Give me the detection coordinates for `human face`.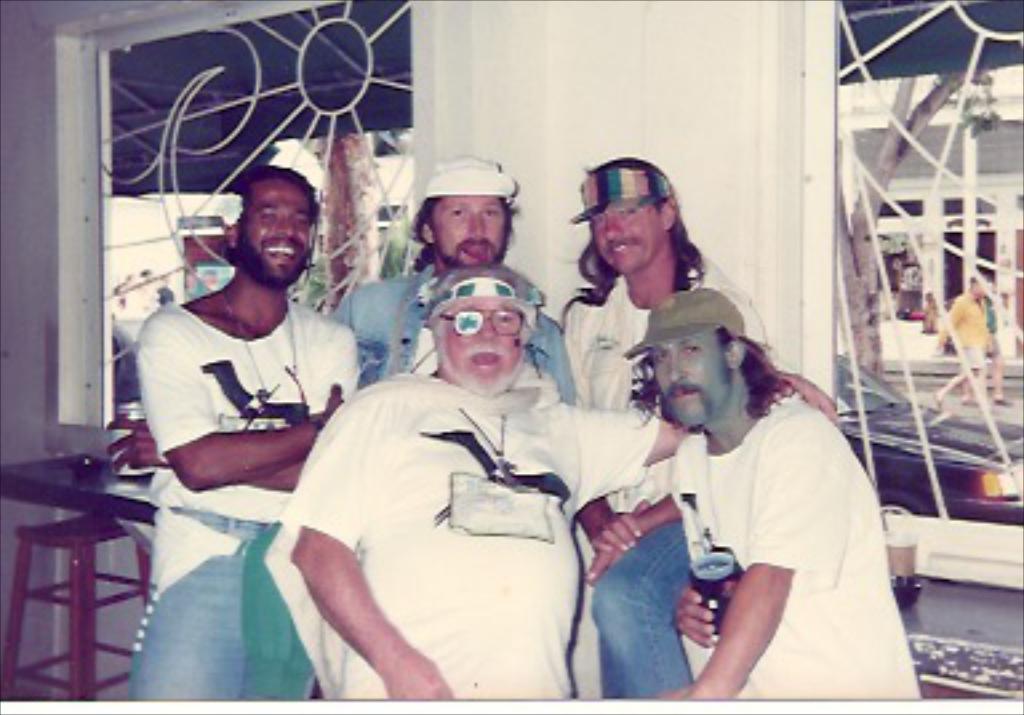
box=[429, 200, 507, 269].
